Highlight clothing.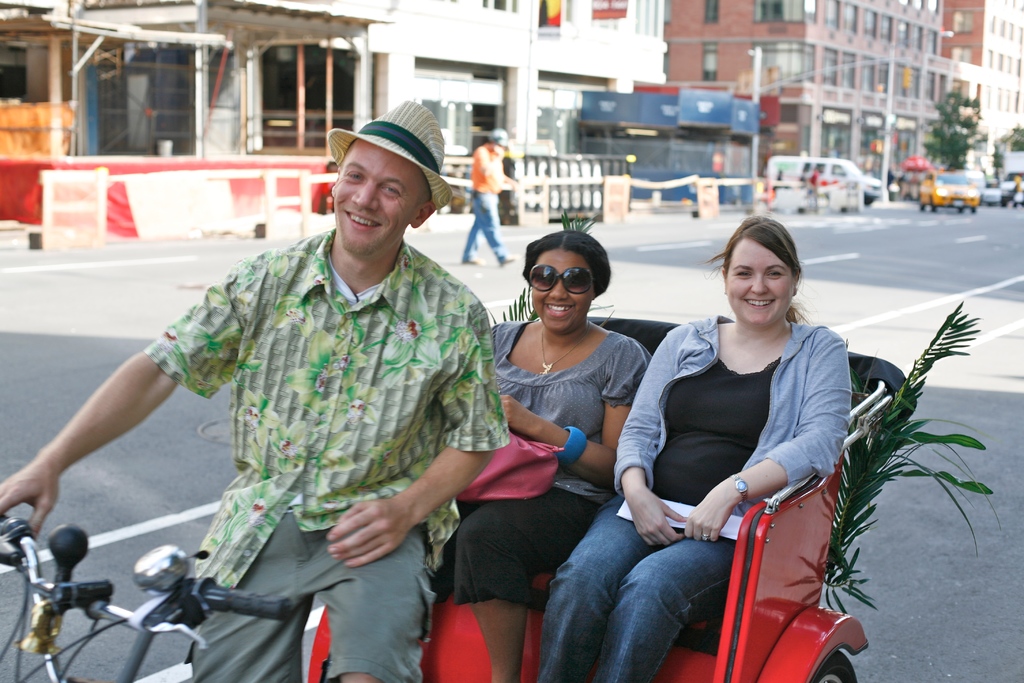
Highlighted region: <box>109,179,514,654</box>.
